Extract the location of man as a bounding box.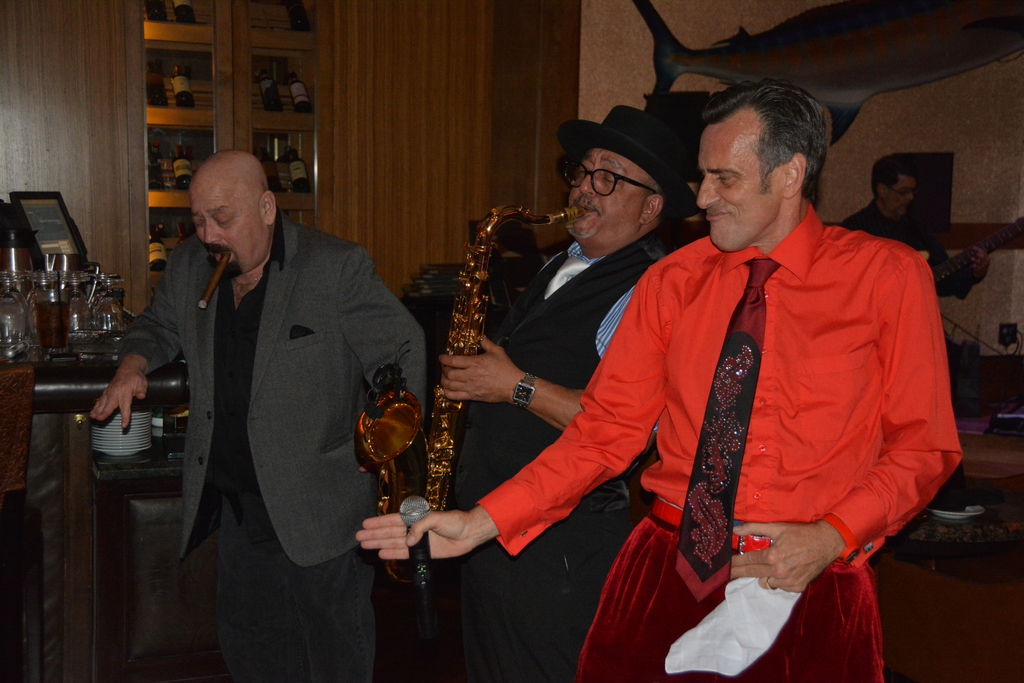
x1=124 y1=149 x2=413 y2=633.
